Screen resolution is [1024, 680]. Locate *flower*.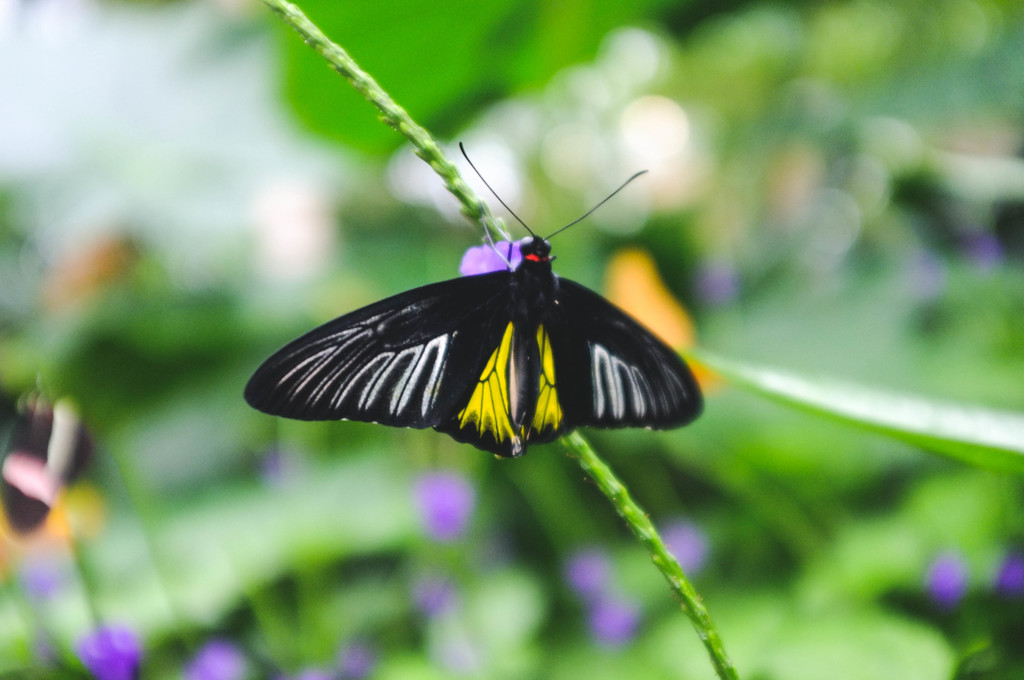
detection(77, 622, 139, 673).
